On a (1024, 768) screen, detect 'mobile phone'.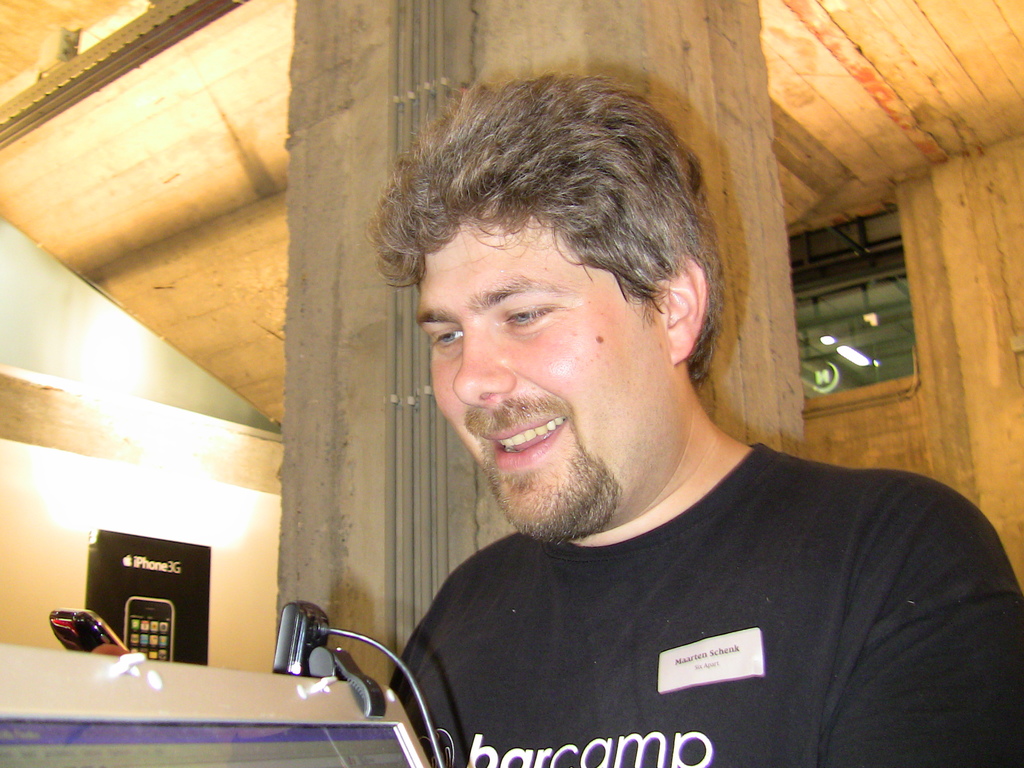
{"x1": 124, "y1": 595, "x2": 177, "y2": 657}.
